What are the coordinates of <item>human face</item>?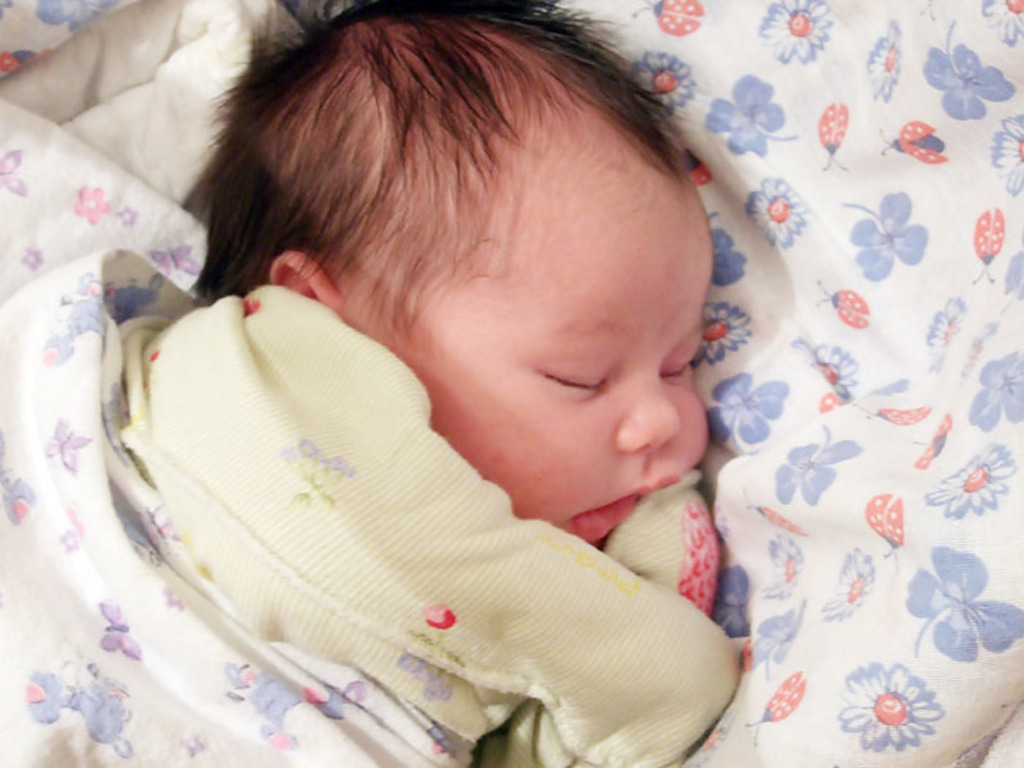
354:193:715:554.
